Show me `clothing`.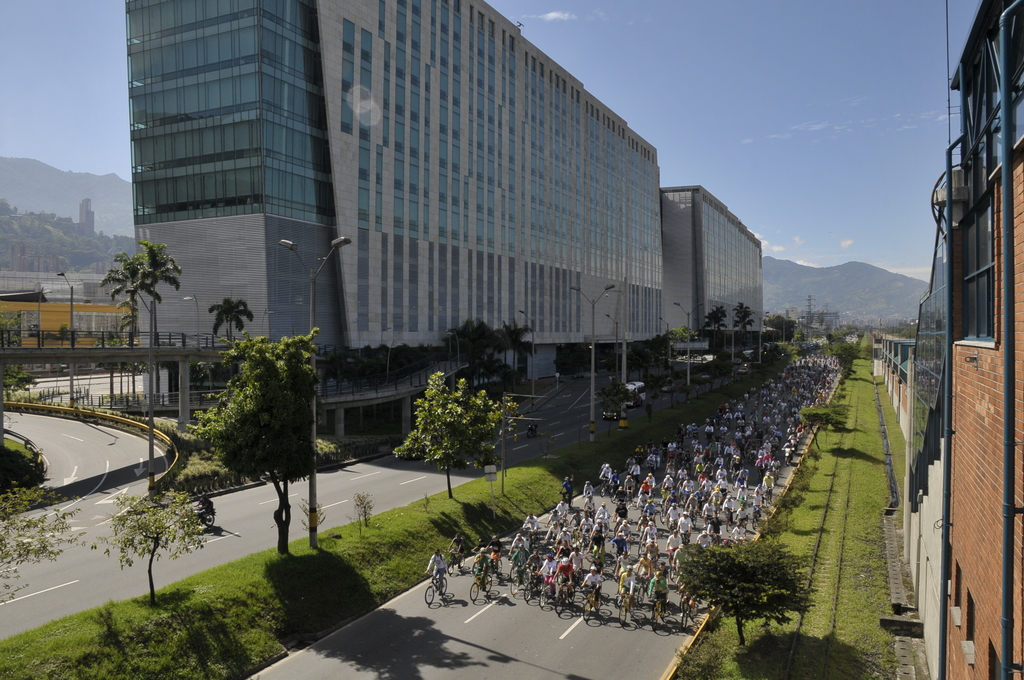
`clothing` is here: <bbox>558, 499, 571, 514</bbox>.
